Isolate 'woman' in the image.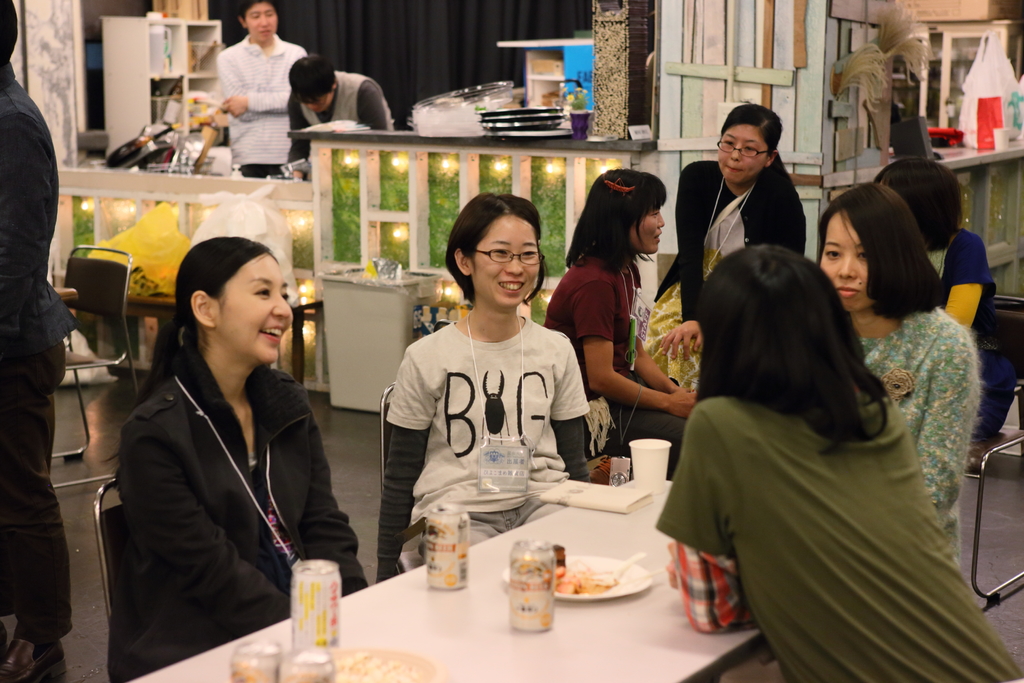
Isolated region: [112,204,351,682].
